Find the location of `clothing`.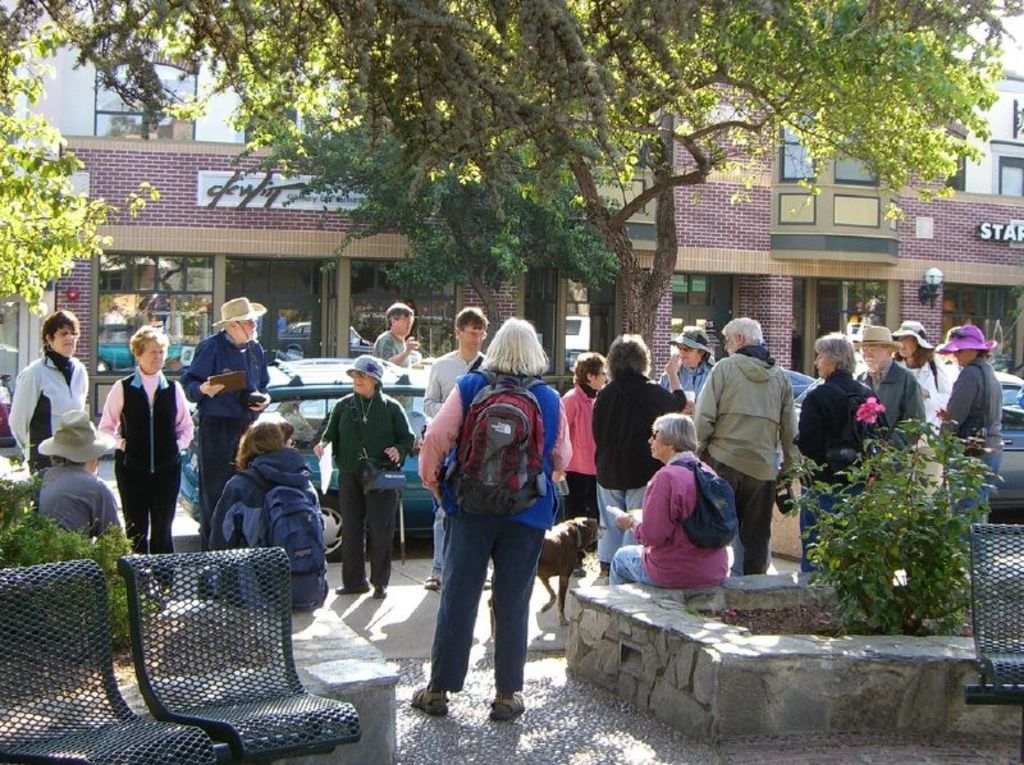
Location: 945, 361, 998, 523.
